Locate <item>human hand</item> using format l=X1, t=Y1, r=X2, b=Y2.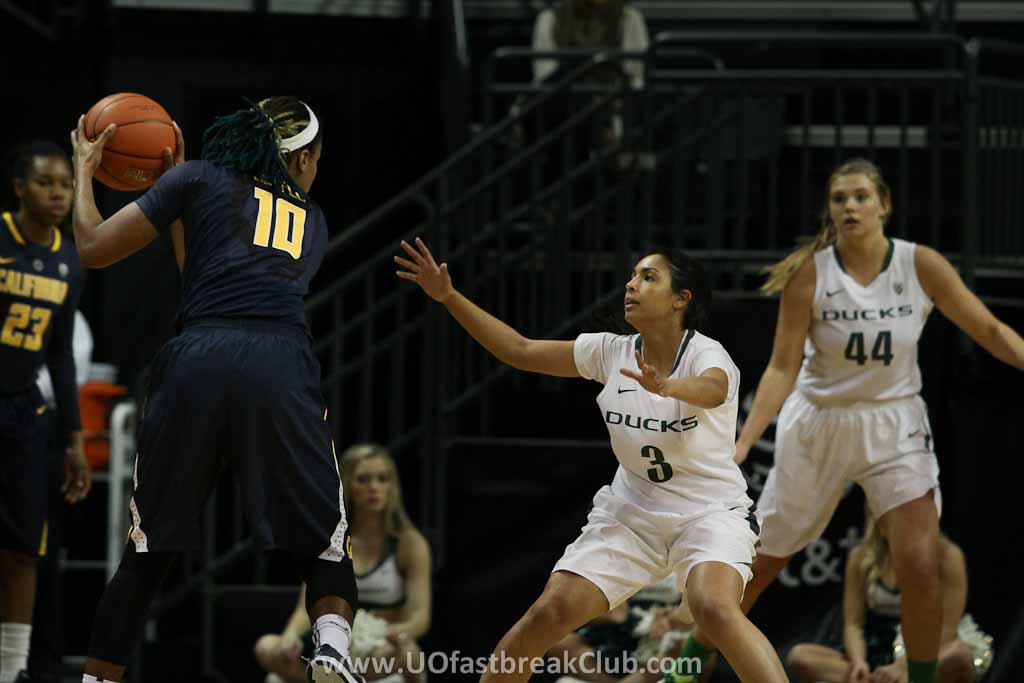
l=385, t=236, r=478, b=309.
